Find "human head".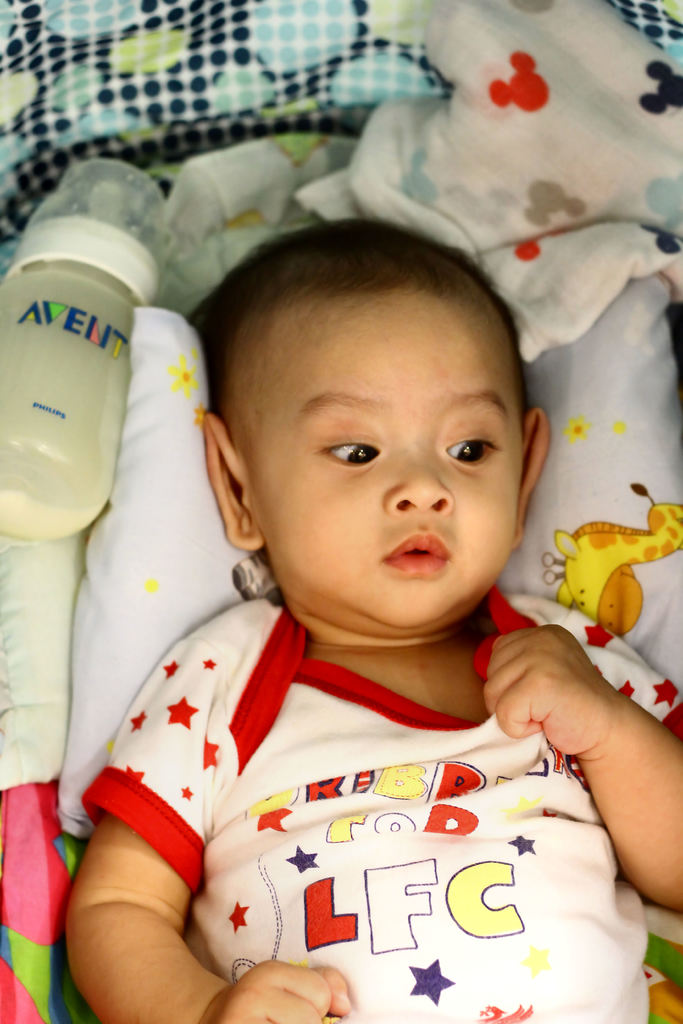
197,203,555,624.
